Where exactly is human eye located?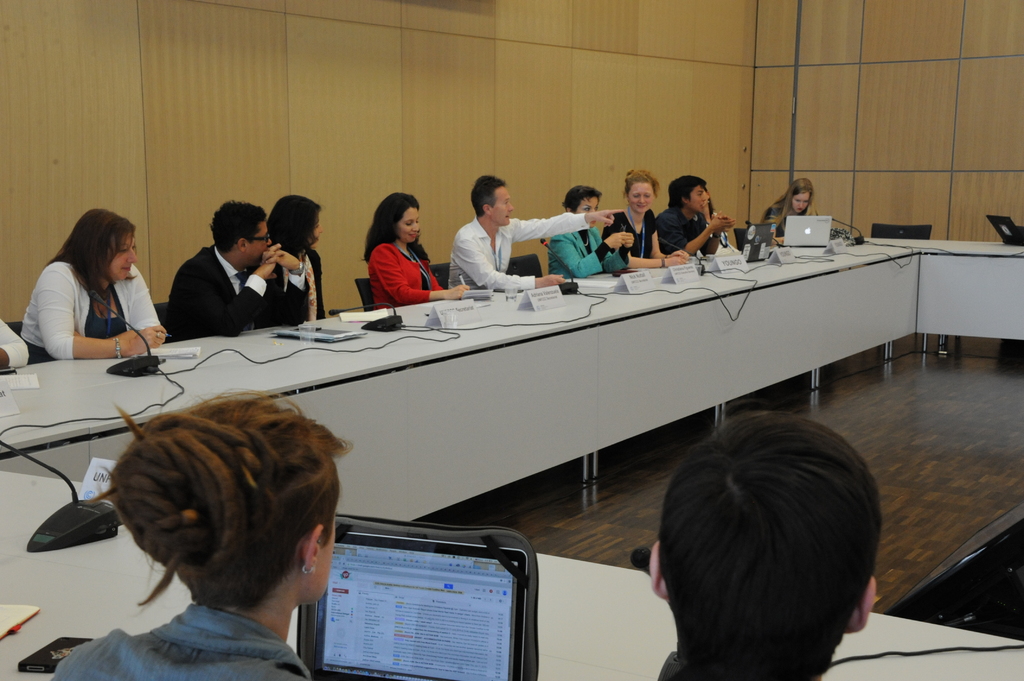
Its bounding box is [left=310, top=224, right=318, bottom=228].
